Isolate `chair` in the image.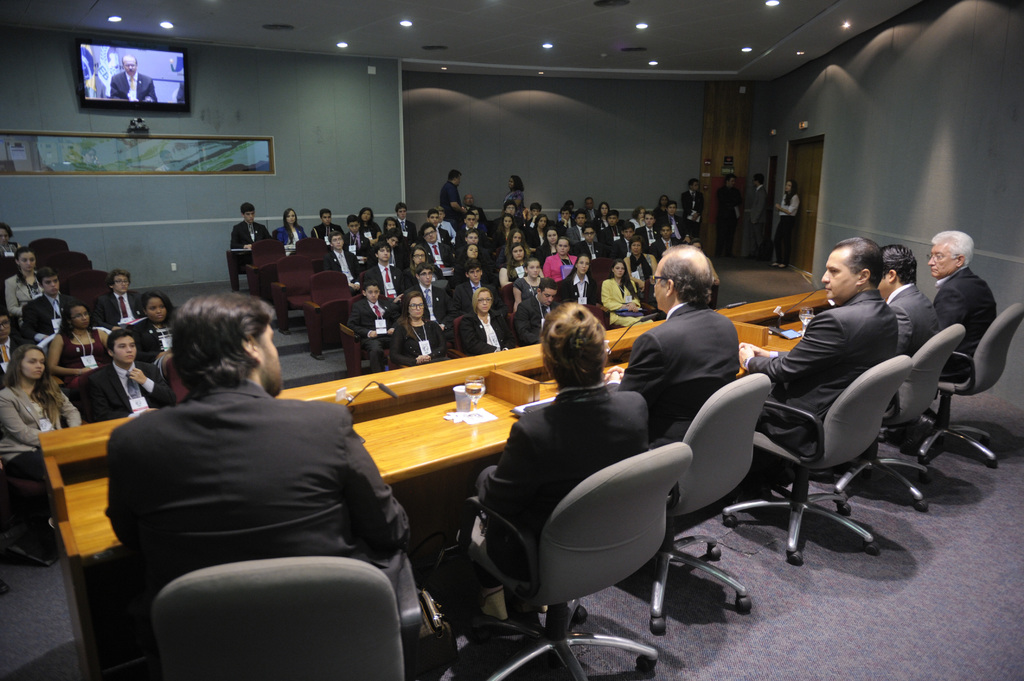
Isolated region: 593, 292, 612, 331.
